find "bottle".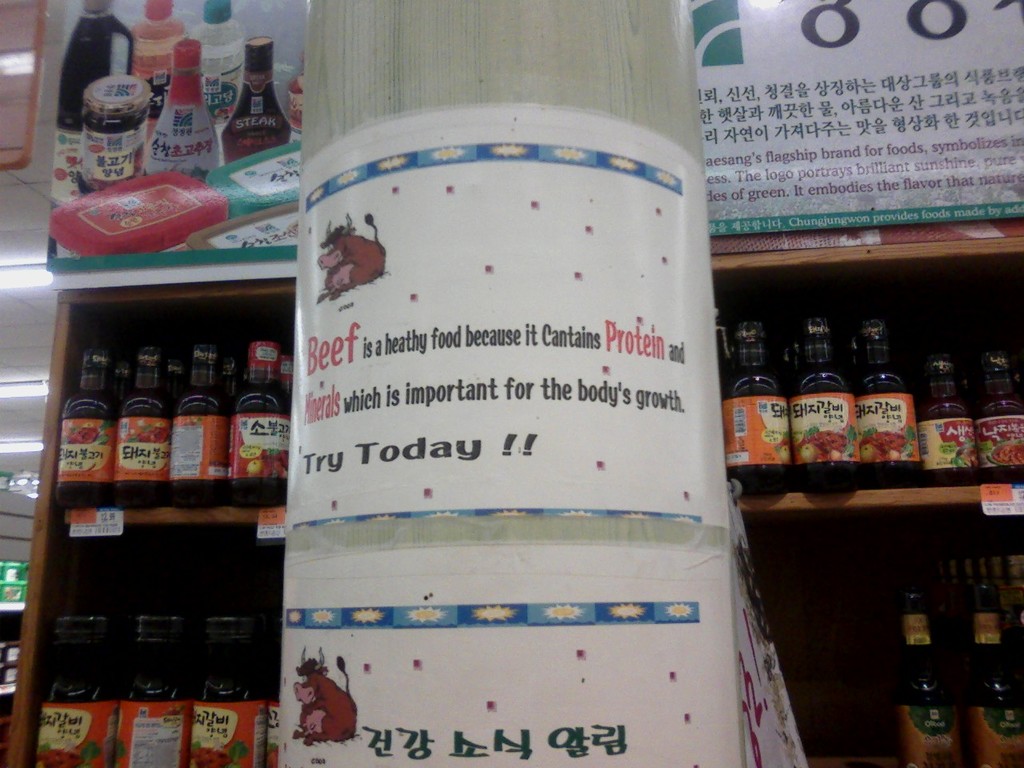
174 343 230 479.
